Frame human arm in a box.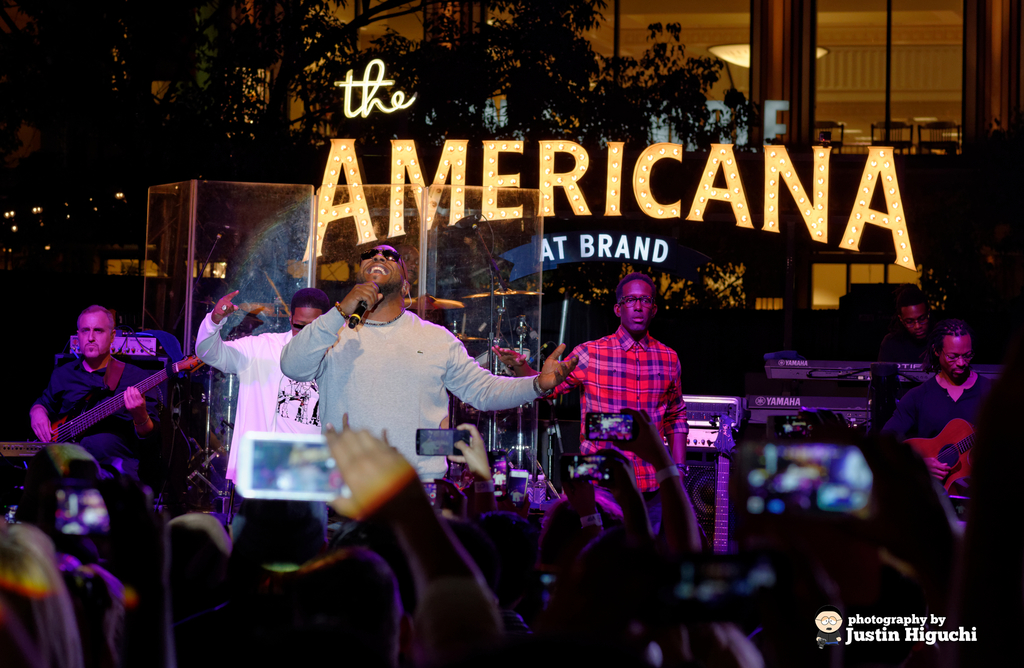
locate(878, 332, 907, 368).
